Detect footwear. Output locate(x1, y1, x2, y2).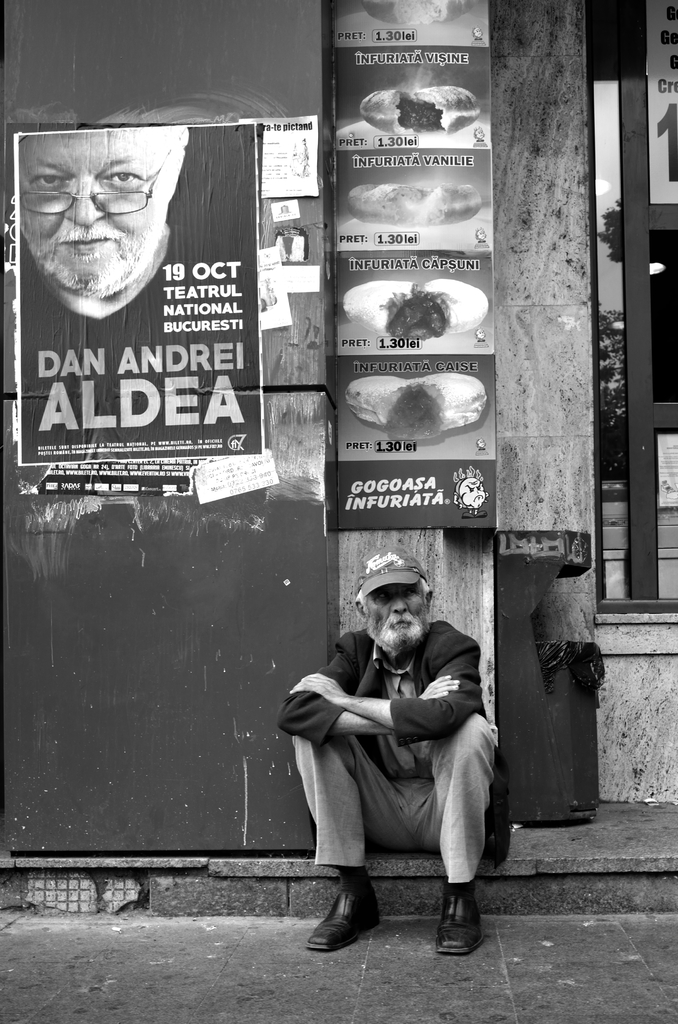
locate(426, 883, 495, 956).
